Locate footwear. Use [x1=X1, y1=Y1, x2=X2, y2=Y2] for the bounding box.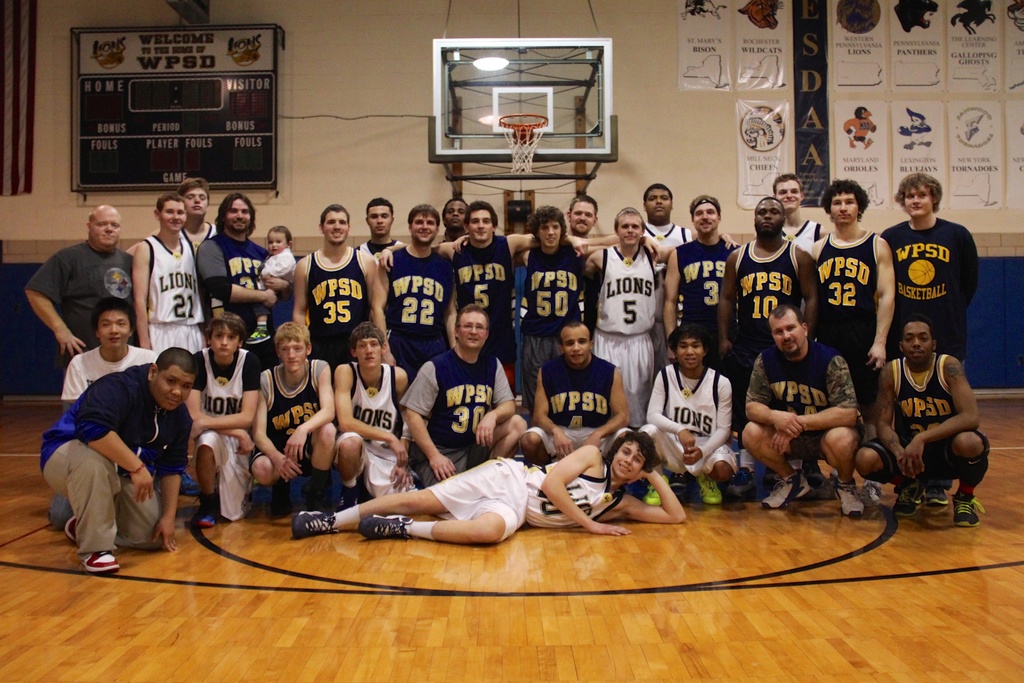
[x1=180, y1=468, x2=203, y2=495].
